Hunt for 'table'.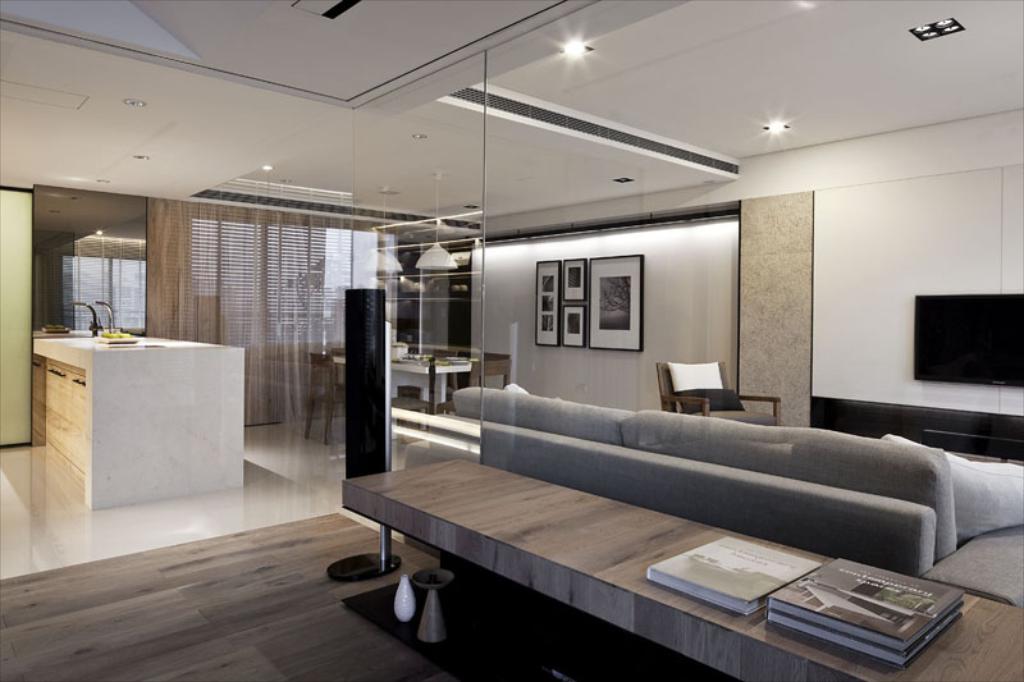
Hunted down at 340:458:1023:681.
